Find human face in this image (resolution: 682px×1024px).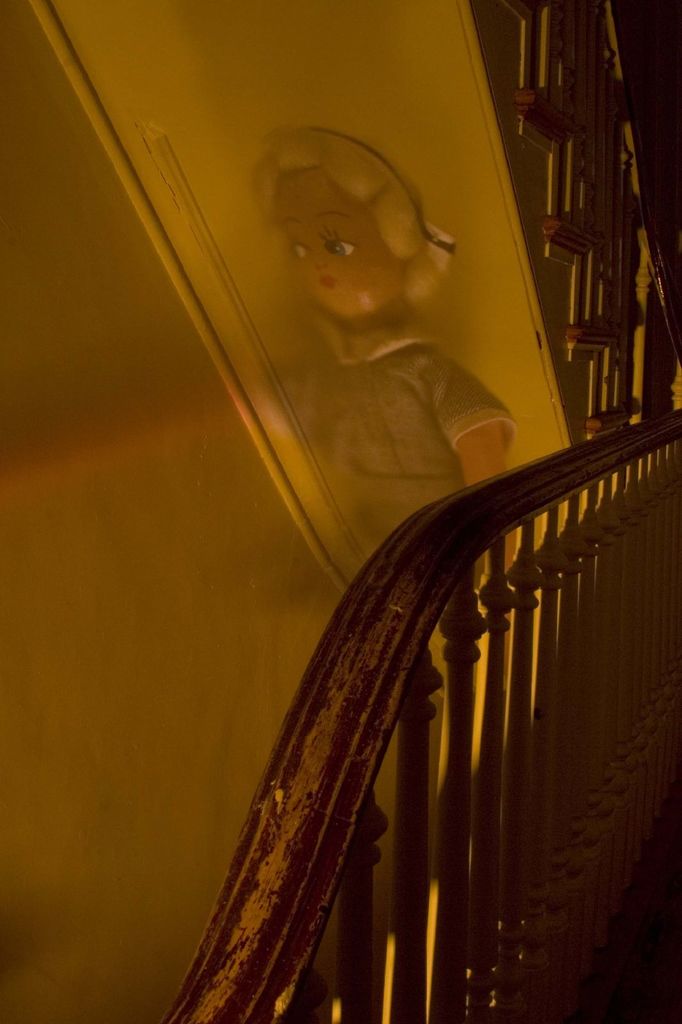
box(288, 180, 391, 323).
